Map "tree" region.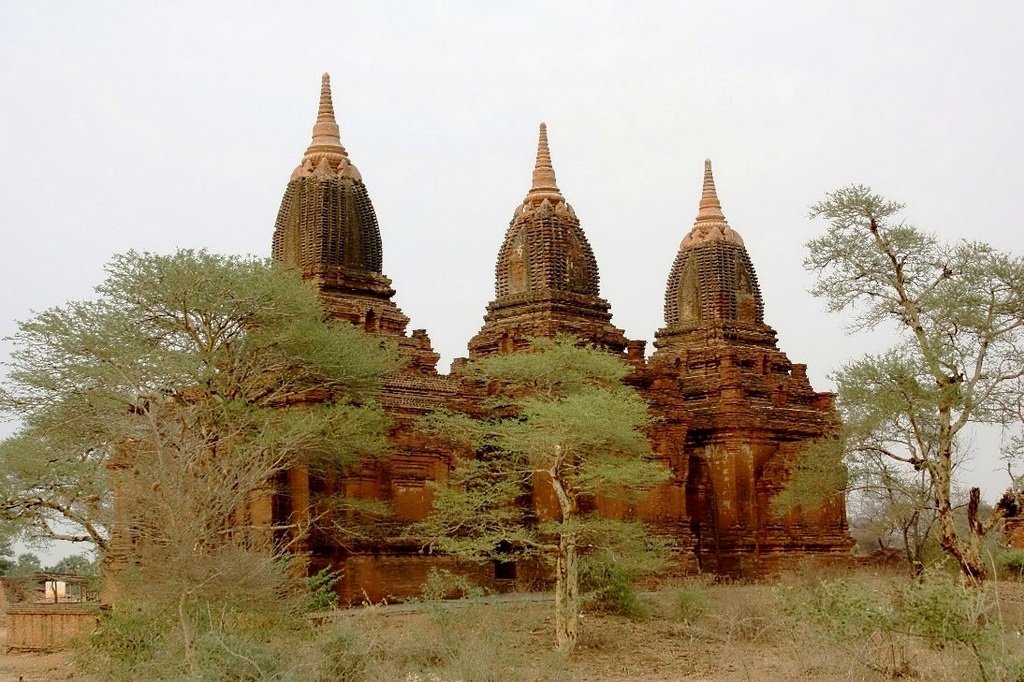
Mapped to bbox(774, 175, 1023, 550).
